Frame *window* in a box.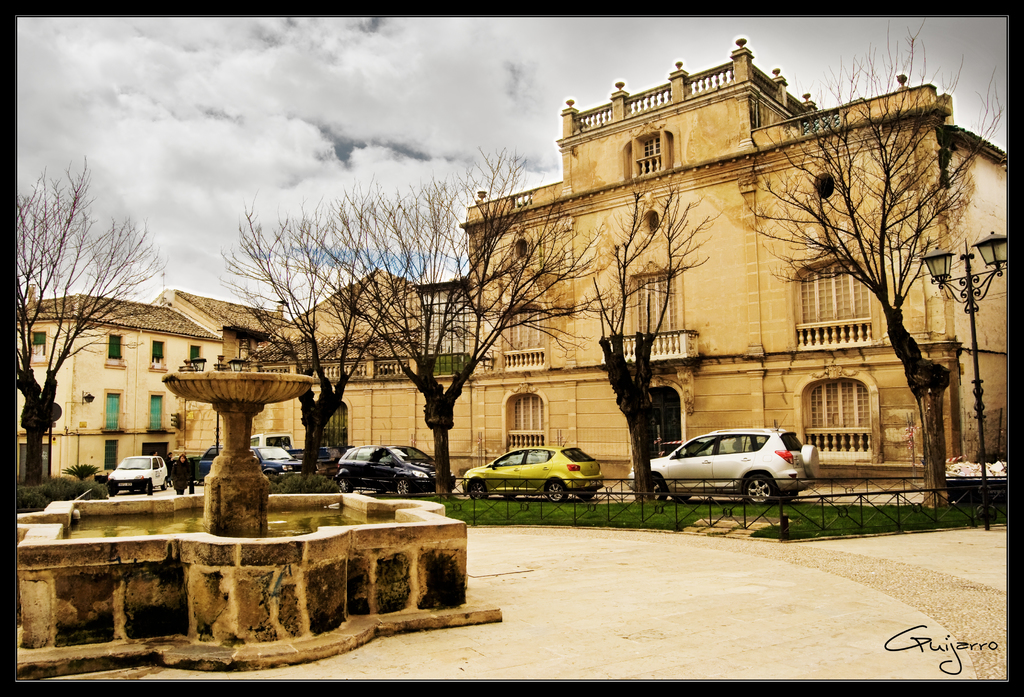
x1=102, y1=442, x2=118, y2=475.
